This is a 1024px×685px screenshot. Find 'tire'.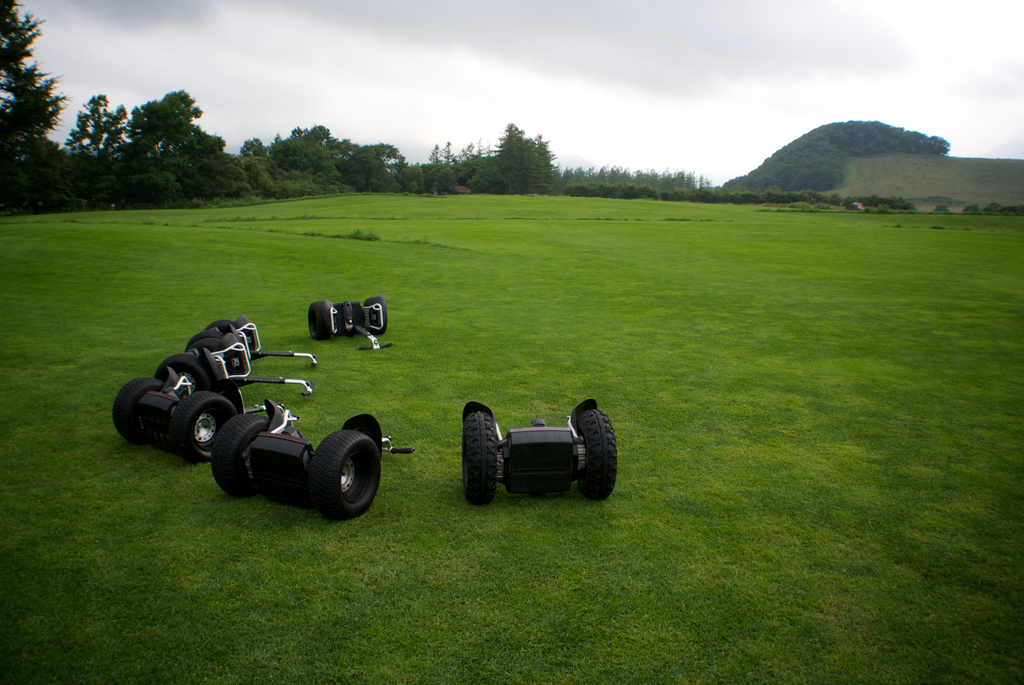
Bounding box: locate(309, 428, 381, 520).
